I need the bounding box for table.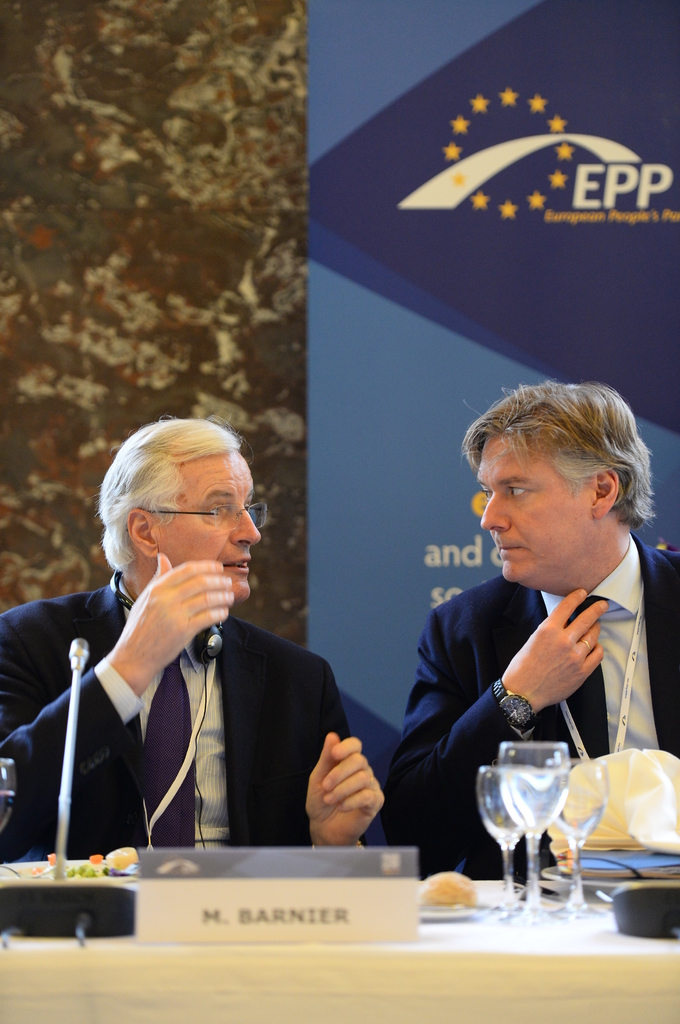
Here it is: region(0, 869, 679, 1023).
